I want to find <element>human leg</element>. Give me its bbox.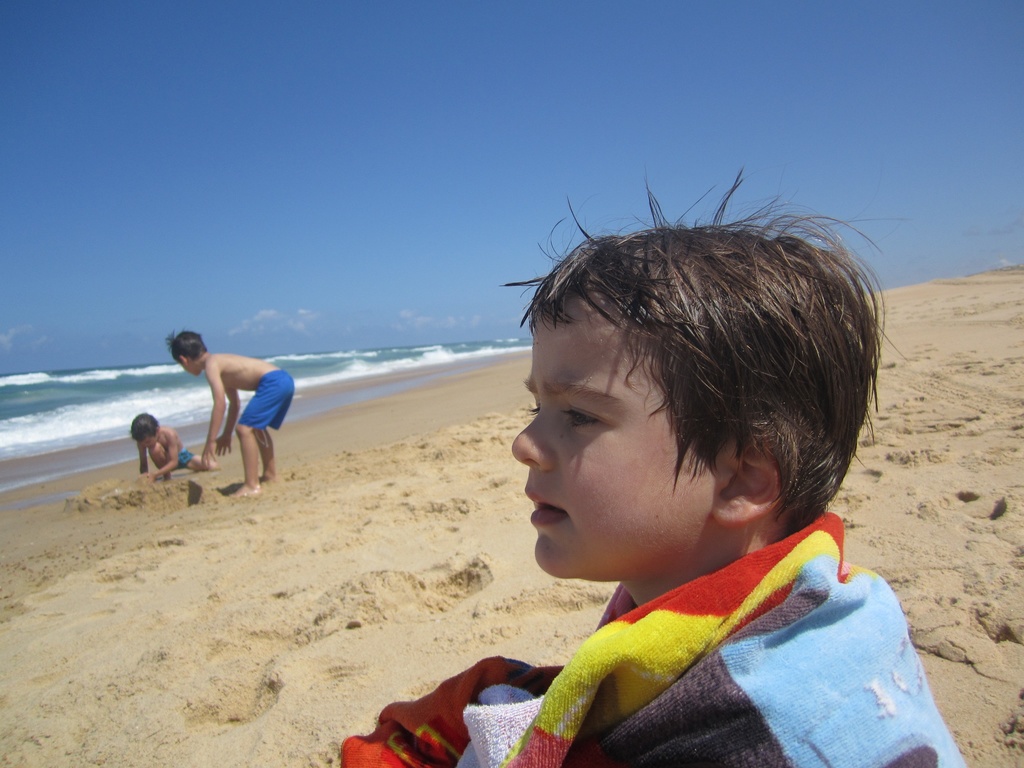
181/445/221/468.
